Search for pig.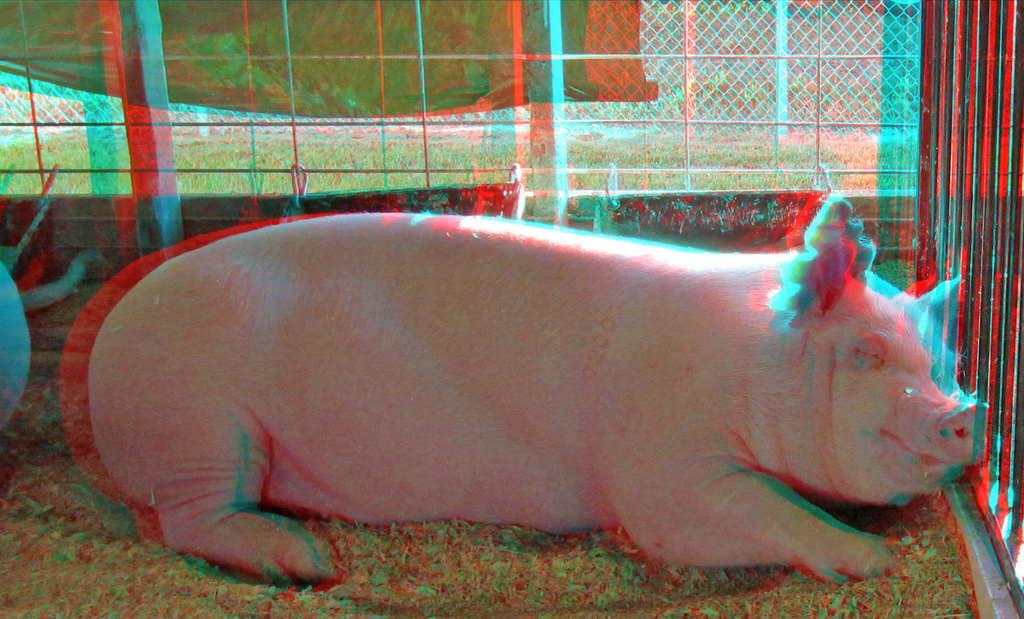
Found at 86/191/988/584.
